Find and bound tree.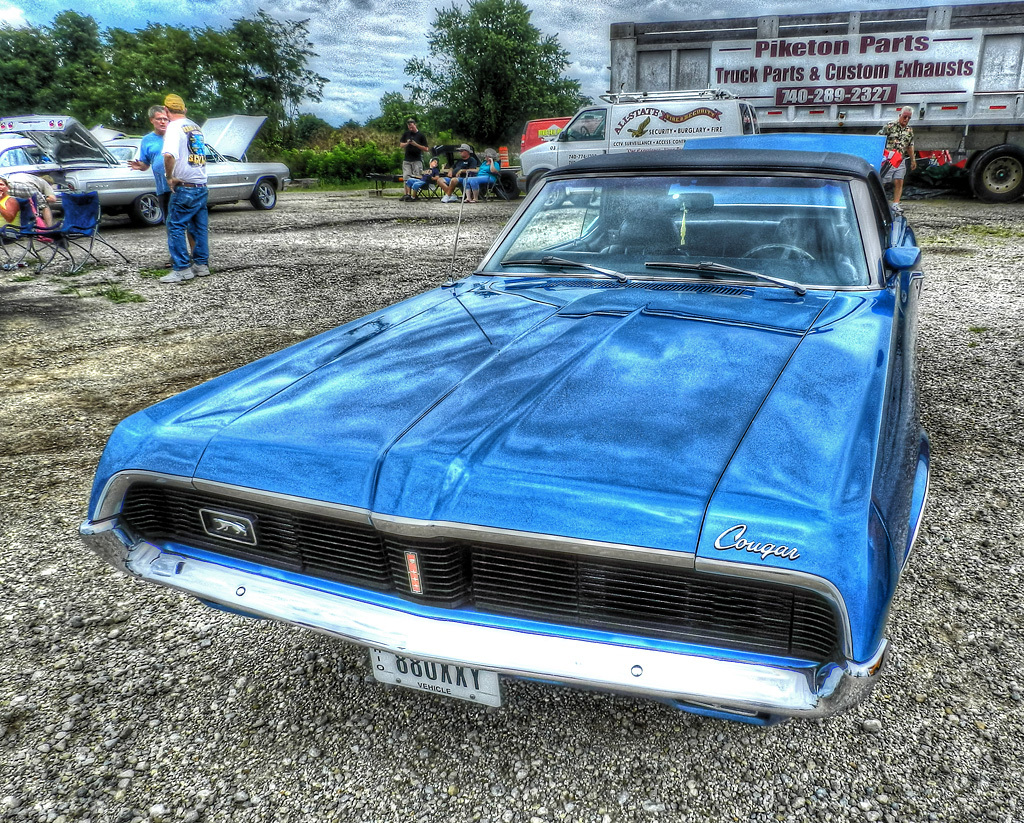
Bound: box=[347, 0, 612, 153].
